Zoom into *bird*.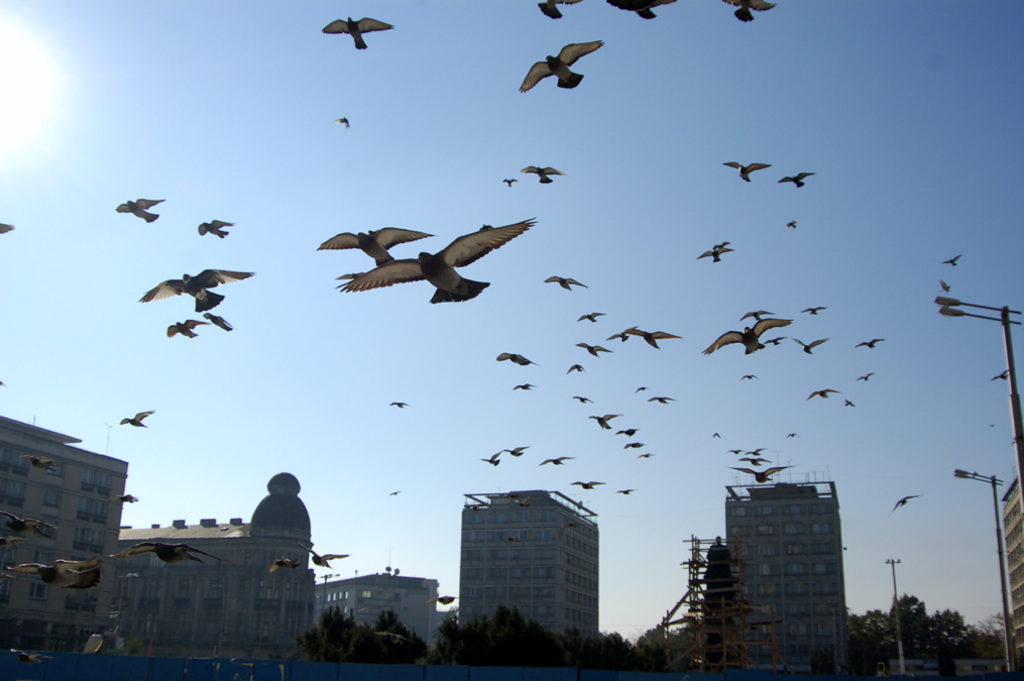
Zoom target: box(496, 351, 536, 365).
